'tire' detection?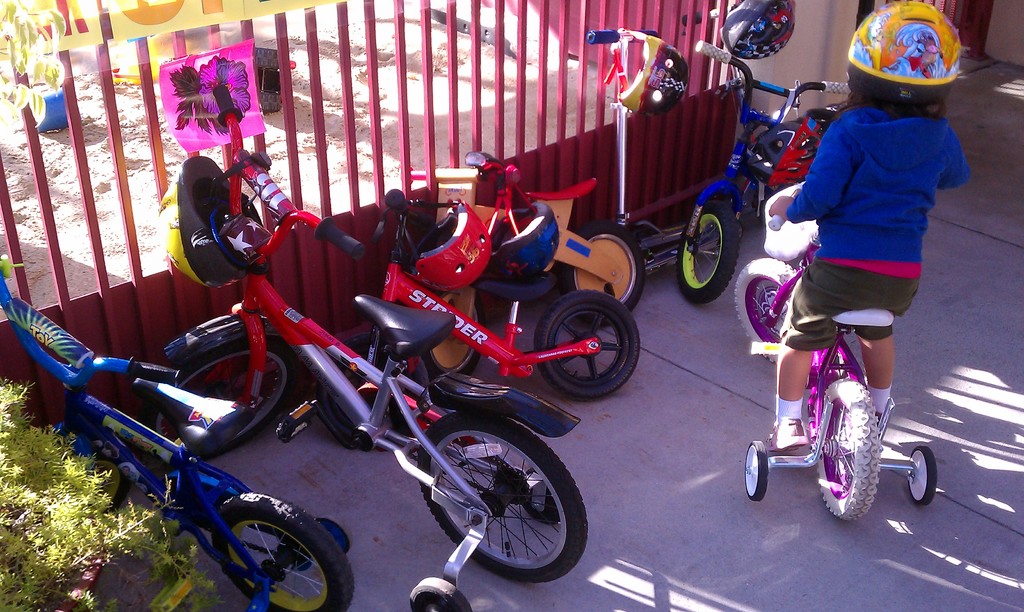
rect(407, 579, 471, 611)
